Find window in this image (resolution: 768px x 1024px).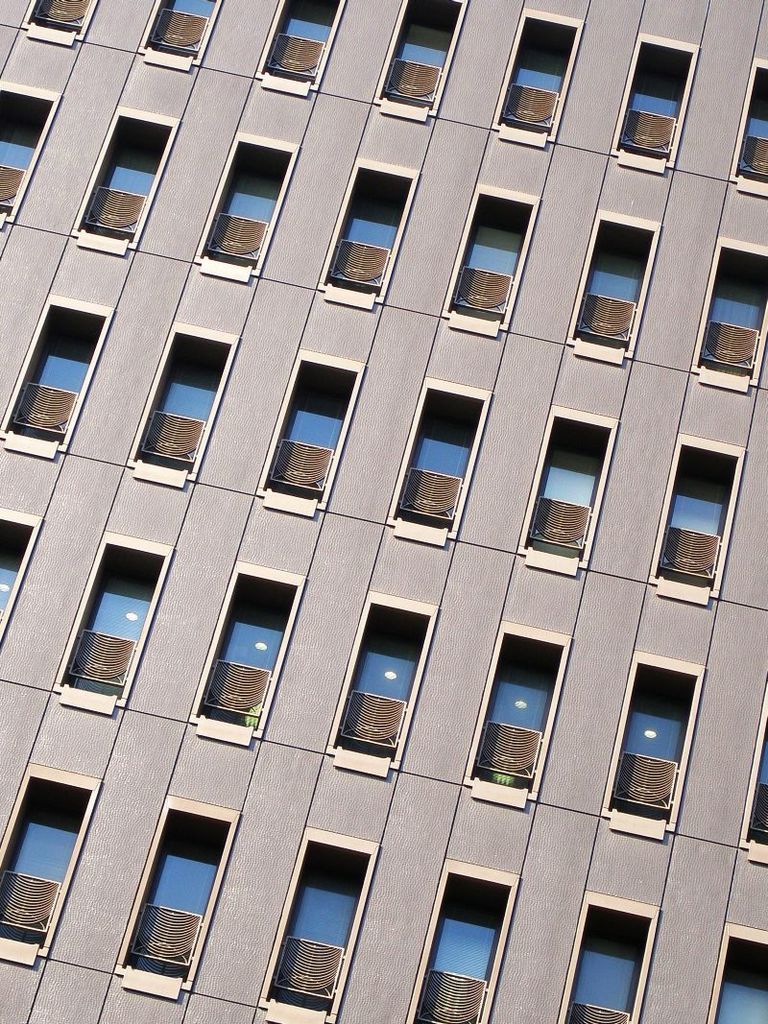
x1=395 y1=392 x2=483 y2=530.
